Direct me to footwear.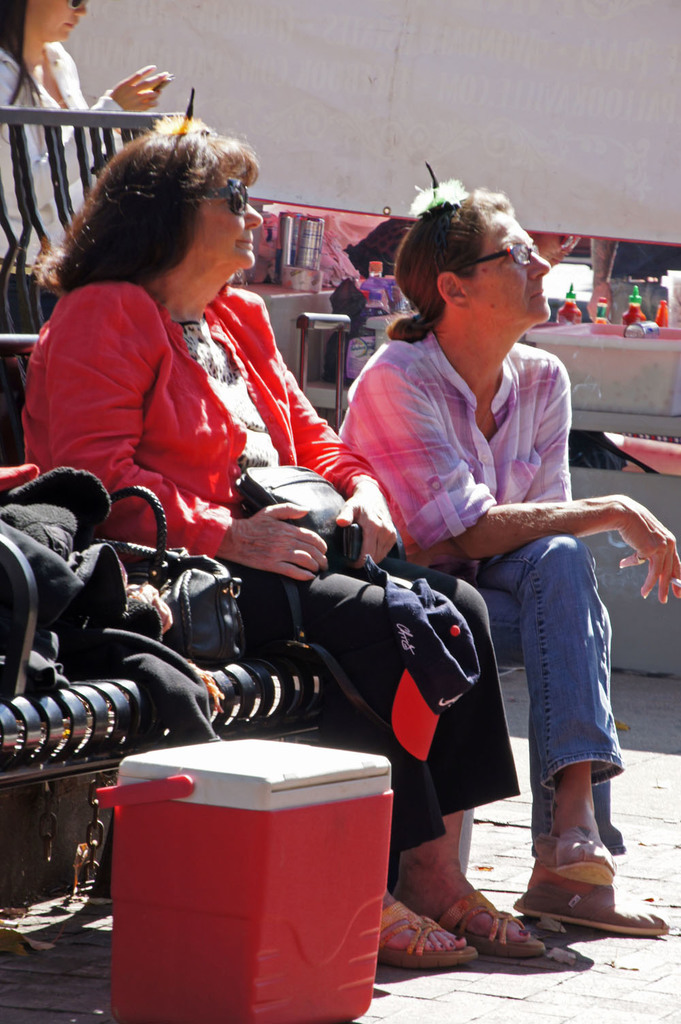
Direction: (556, 827, 620, 887).
